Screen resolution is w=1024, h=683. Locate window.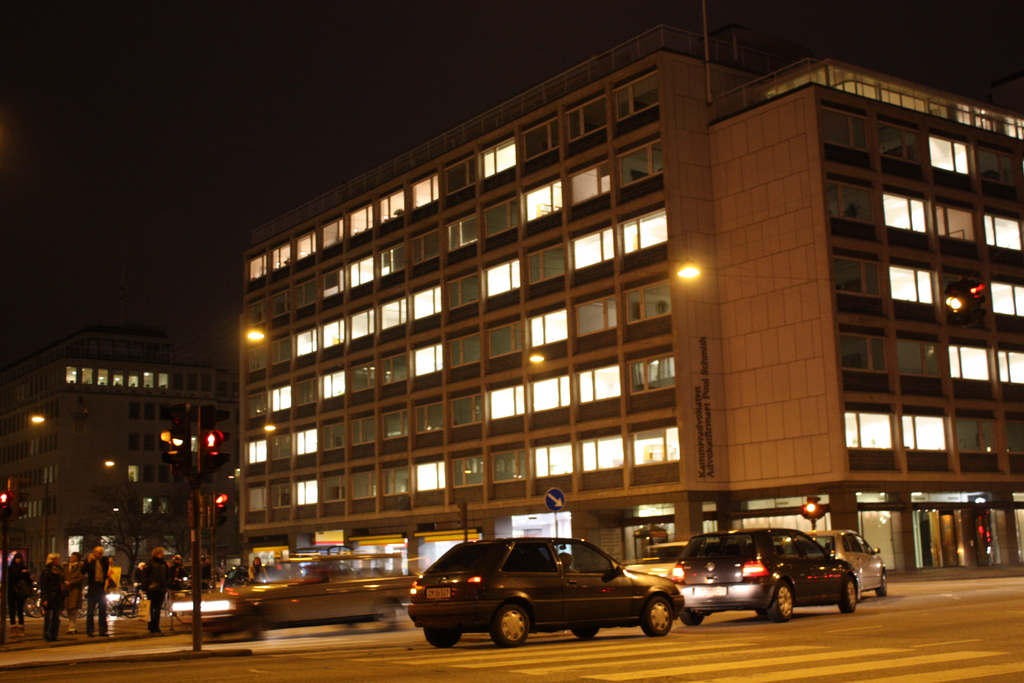
crop(488, 321, 524, 361).
